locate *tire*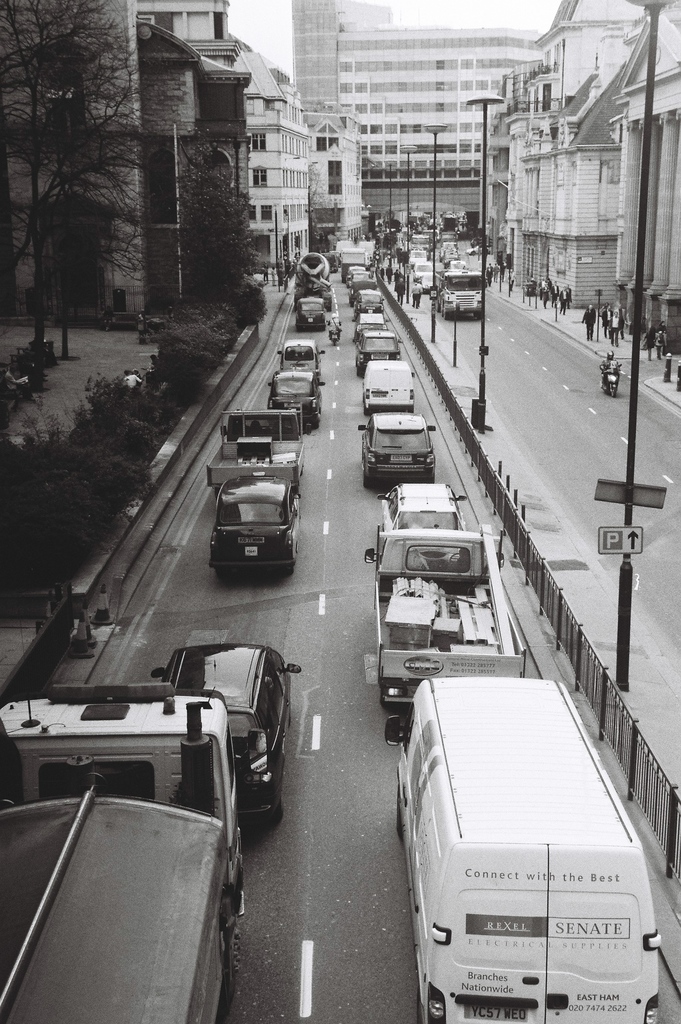
locate(610, 386, 617, 397)
